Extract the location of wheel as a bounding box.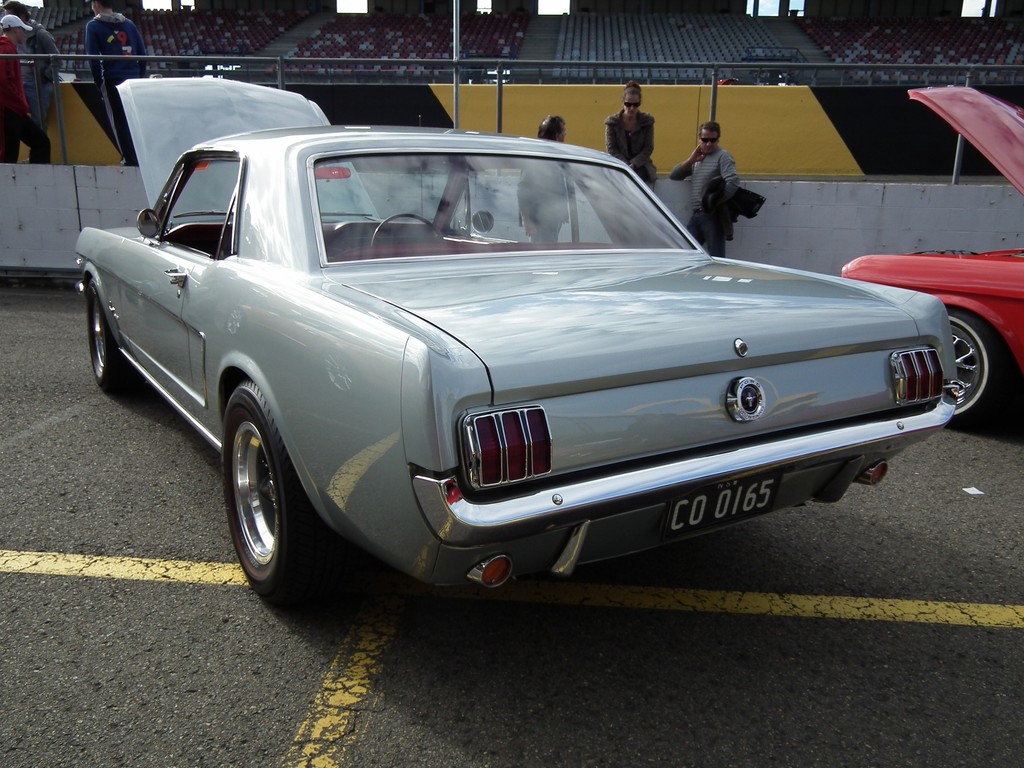
[950, 310, 1000, 428].
